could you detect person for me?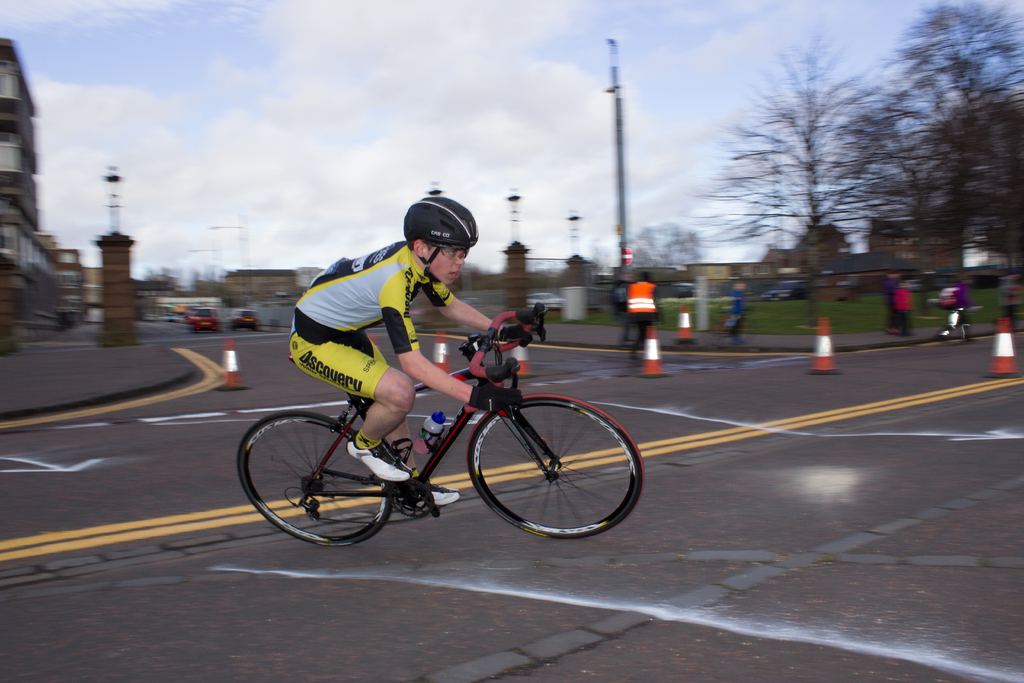
Detection result: 280 193 528 514.
